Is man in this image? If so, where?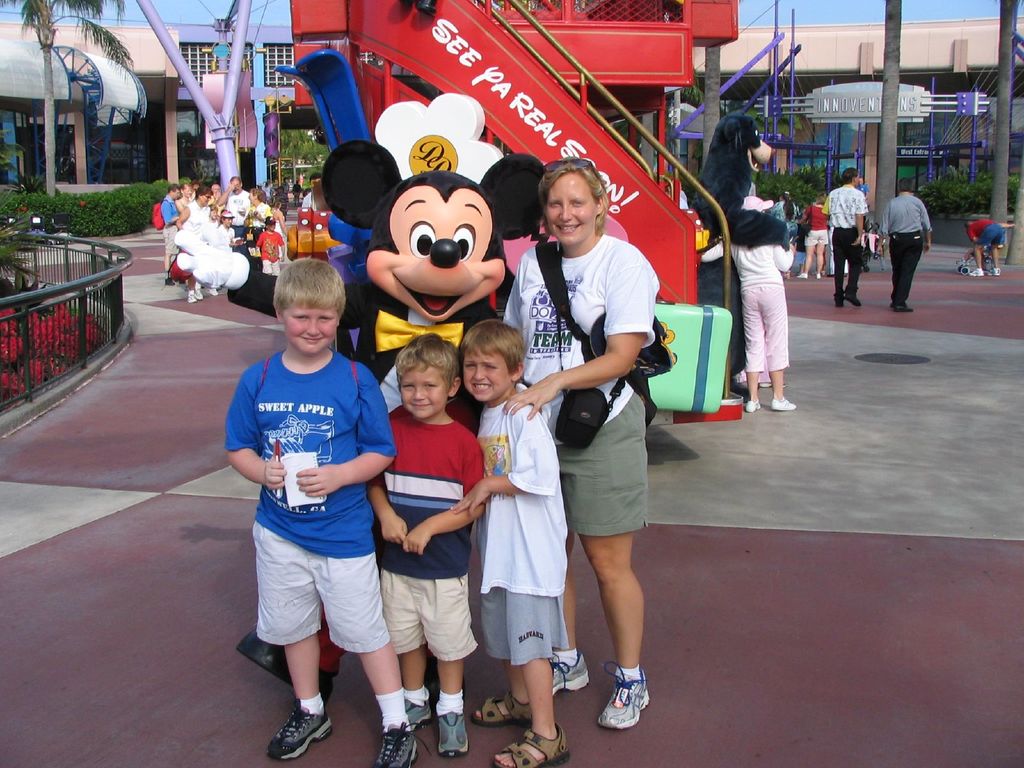
Yes, at 218:177:250:256.
